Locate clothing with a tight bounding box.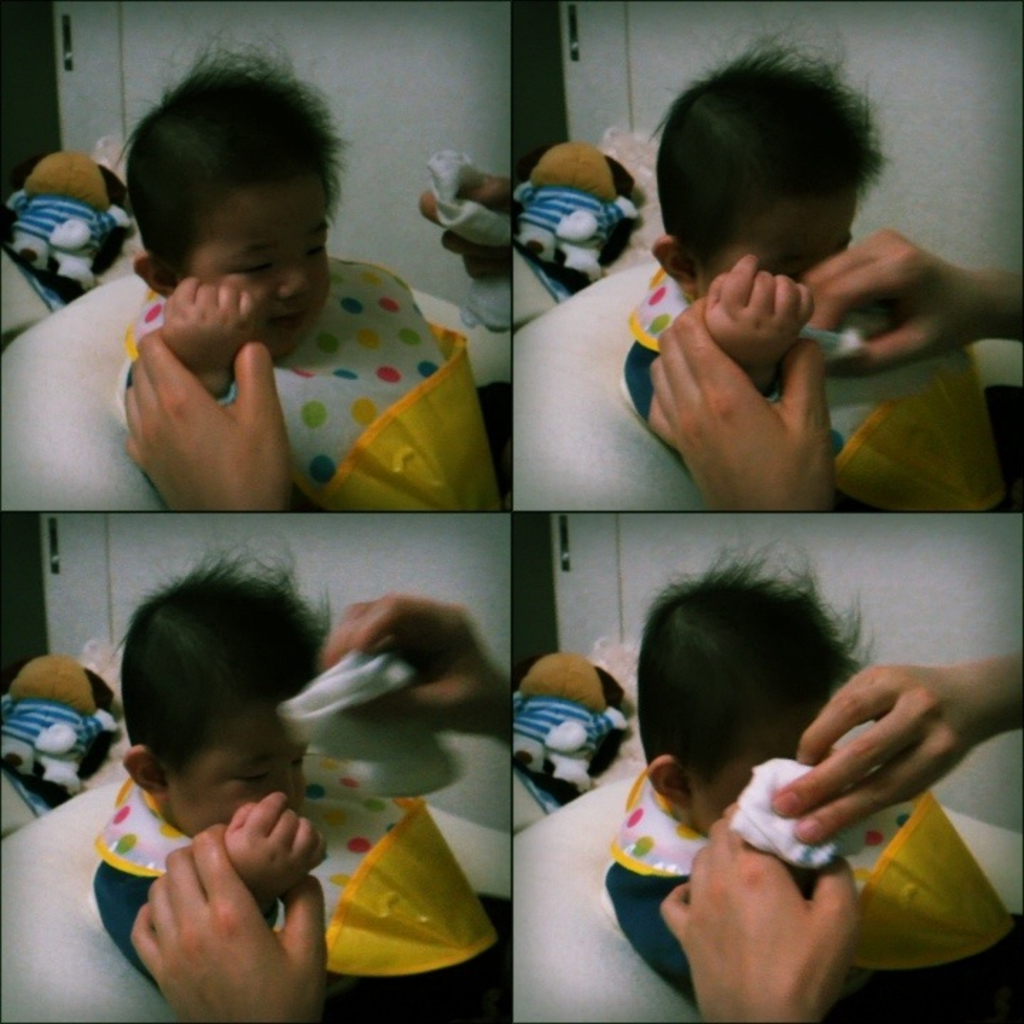
pyautogui.locateOnScreen(90, 777, 492, 1023).
